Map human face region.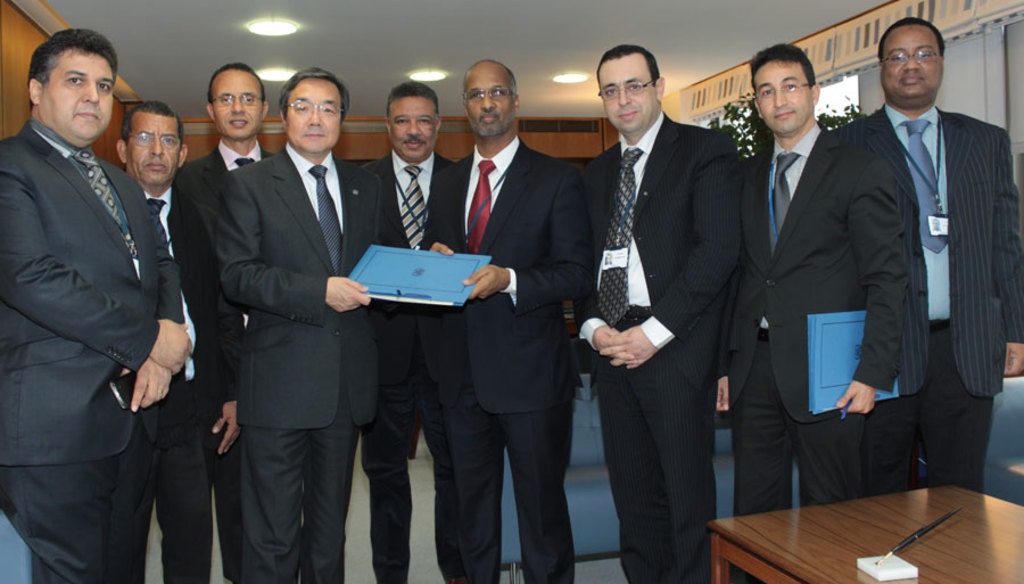
Mapped to l=288, t=82, r=344, b=154.
